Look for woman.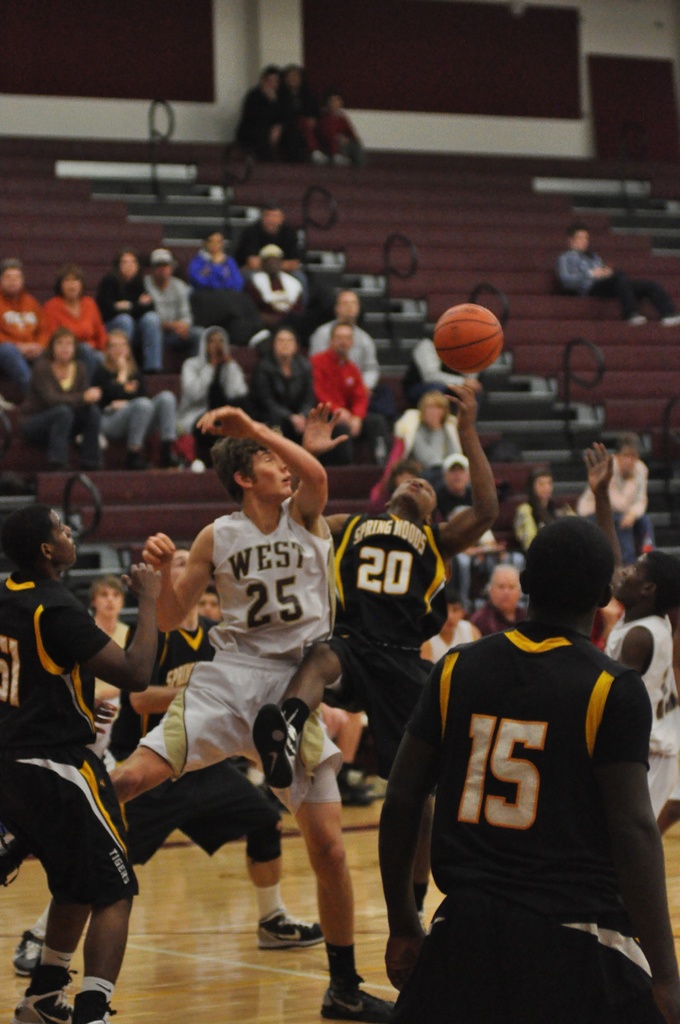
Found: box(366, 392, 469, 513).
